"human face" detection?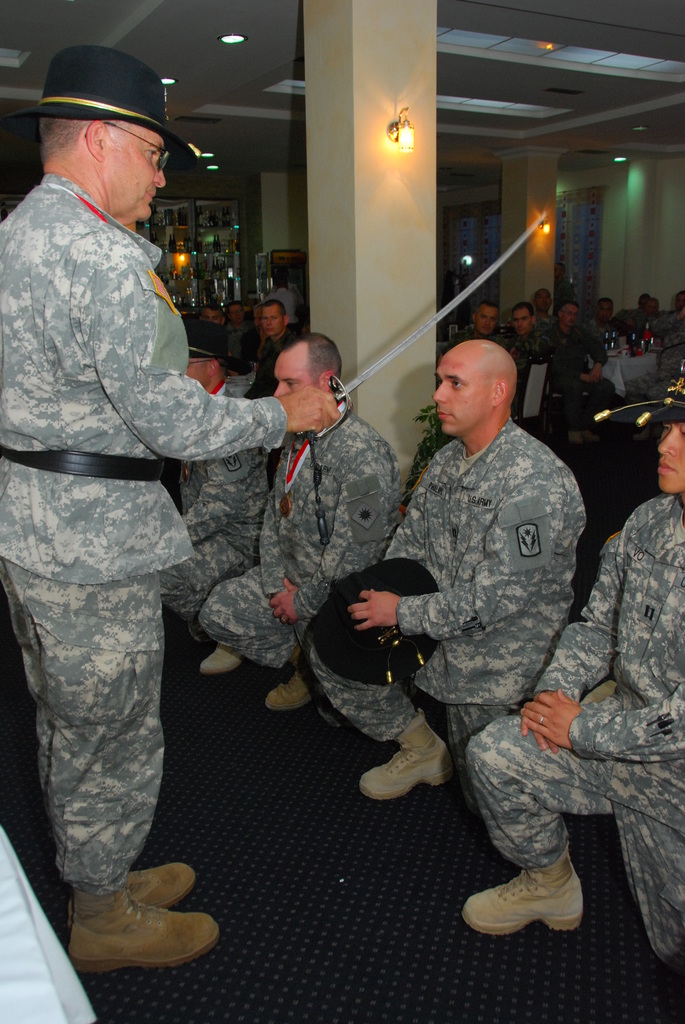
box(535, 290, 551, 309)
